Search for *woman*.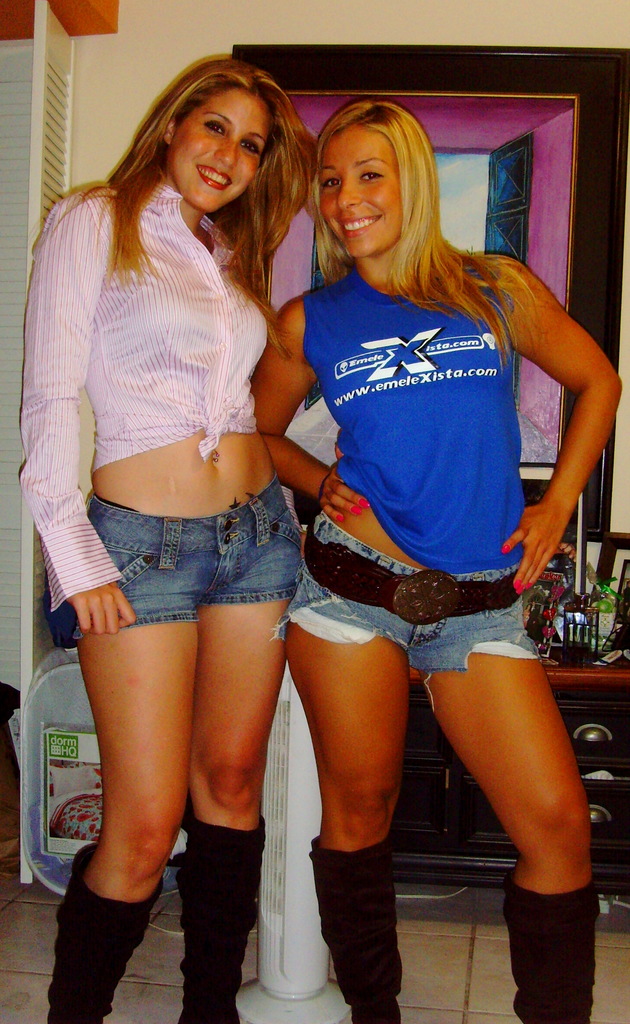
Found at crop(27, 23, 370, 981).
